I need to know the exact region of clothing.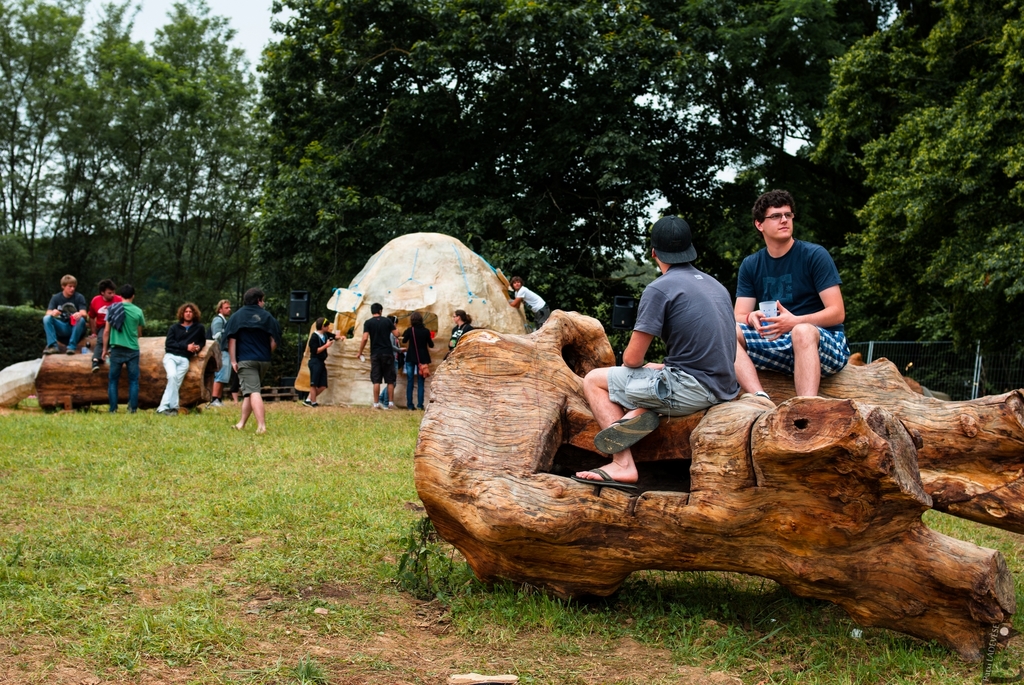
Region: rect(101, 300, 145, 409).
